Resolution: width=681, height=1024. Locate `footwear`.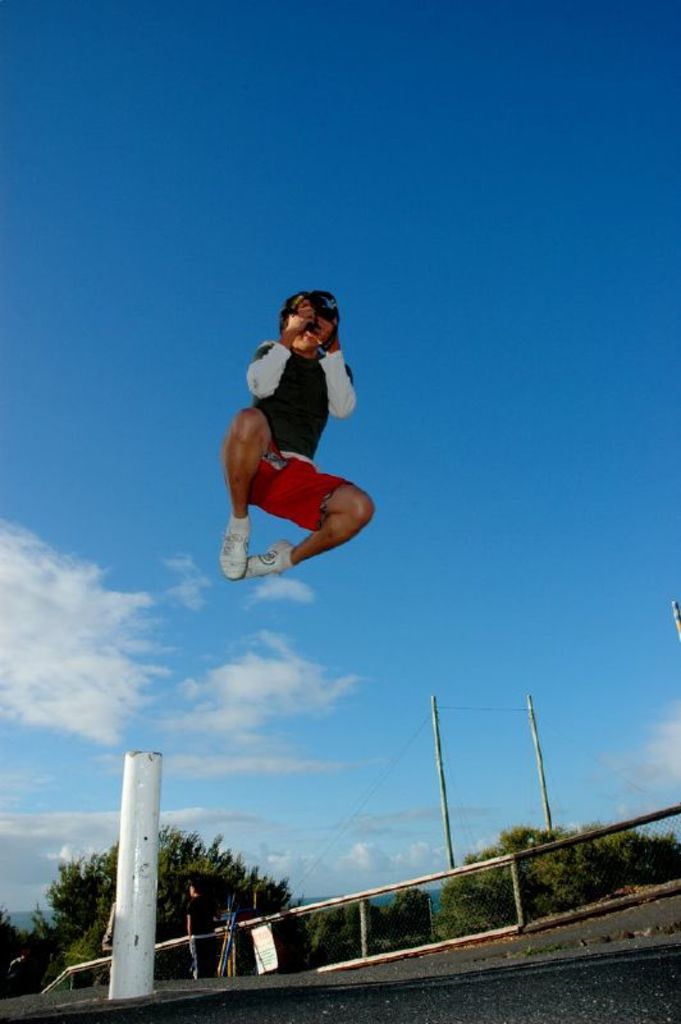
pyautogui.locateOnScreen(215, 518, 316, 579).
